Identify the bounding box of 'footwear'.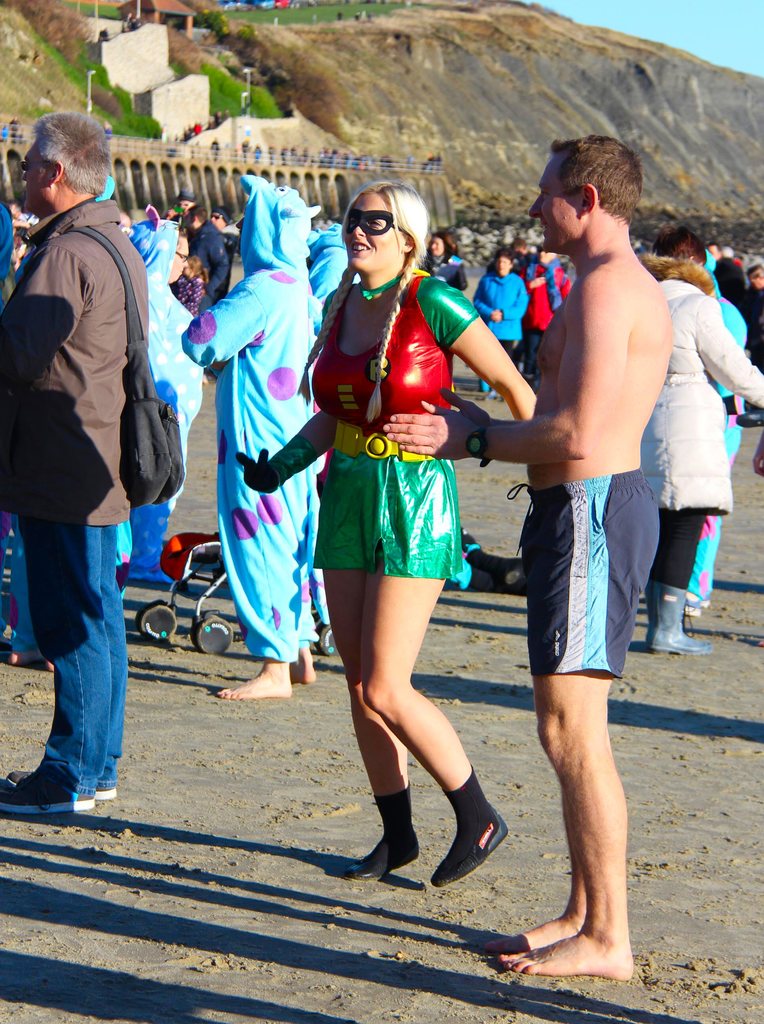
select_region(428, 760, 508, 881).
